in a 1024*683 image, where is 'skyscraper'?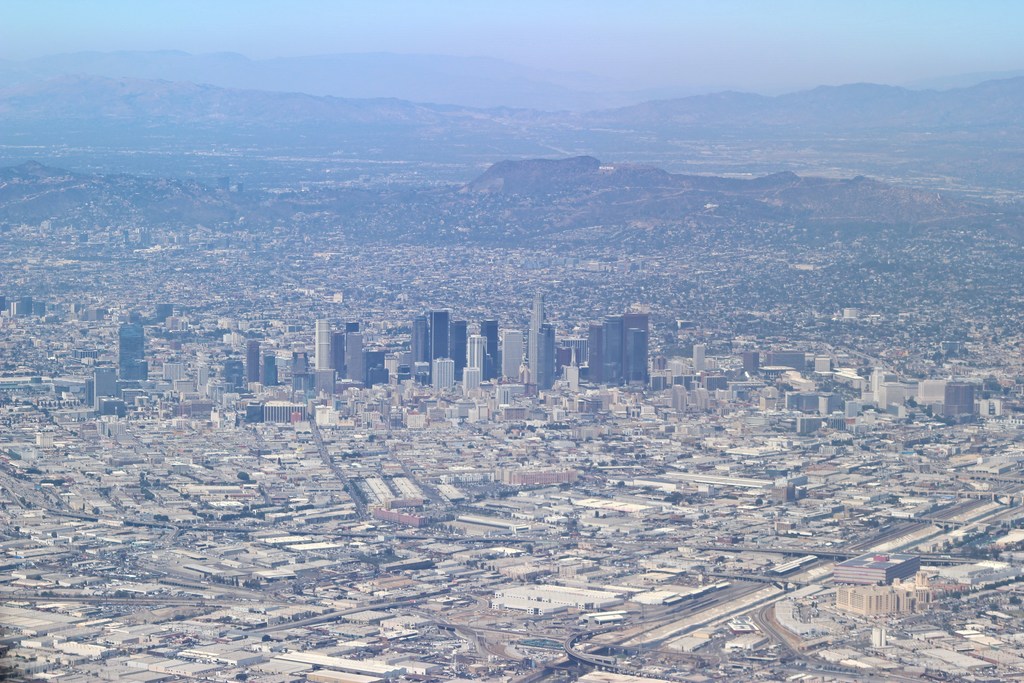
Rect(344, 319, 373, 381).
